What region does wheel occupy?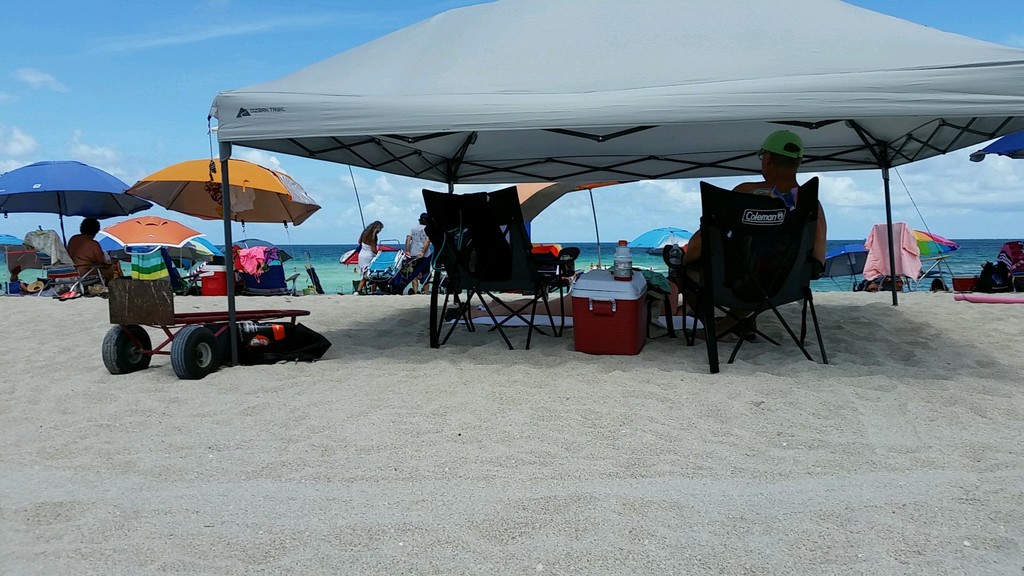
[102,326,152,373].
